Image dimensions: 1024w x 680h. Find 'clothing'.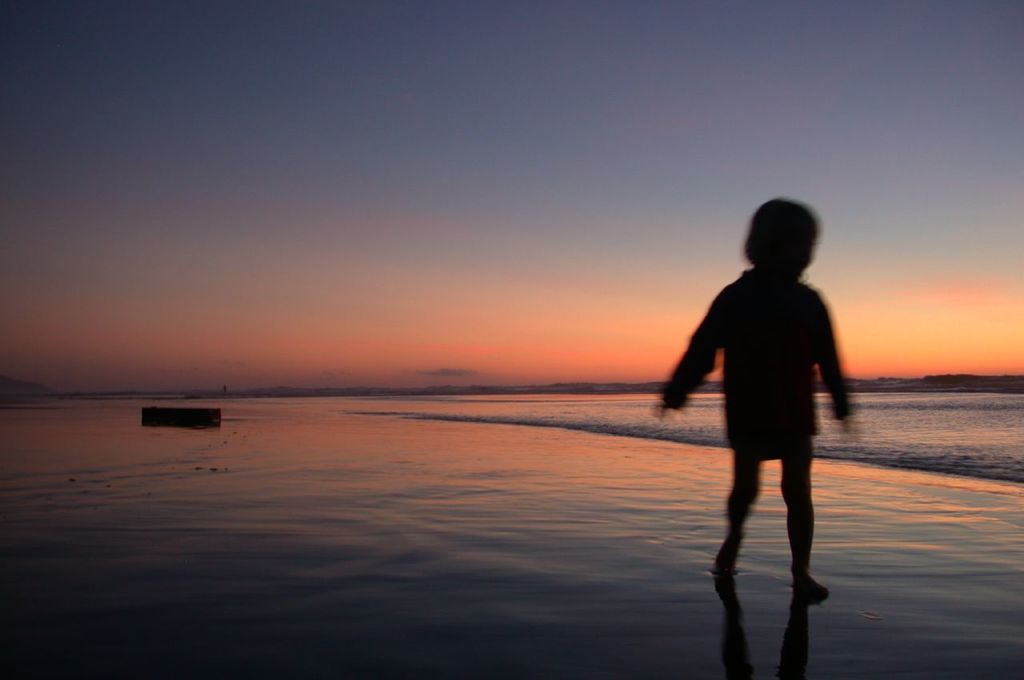
{"x1": 661, "y1": 267, "x2": 854, "y2": 462}.
